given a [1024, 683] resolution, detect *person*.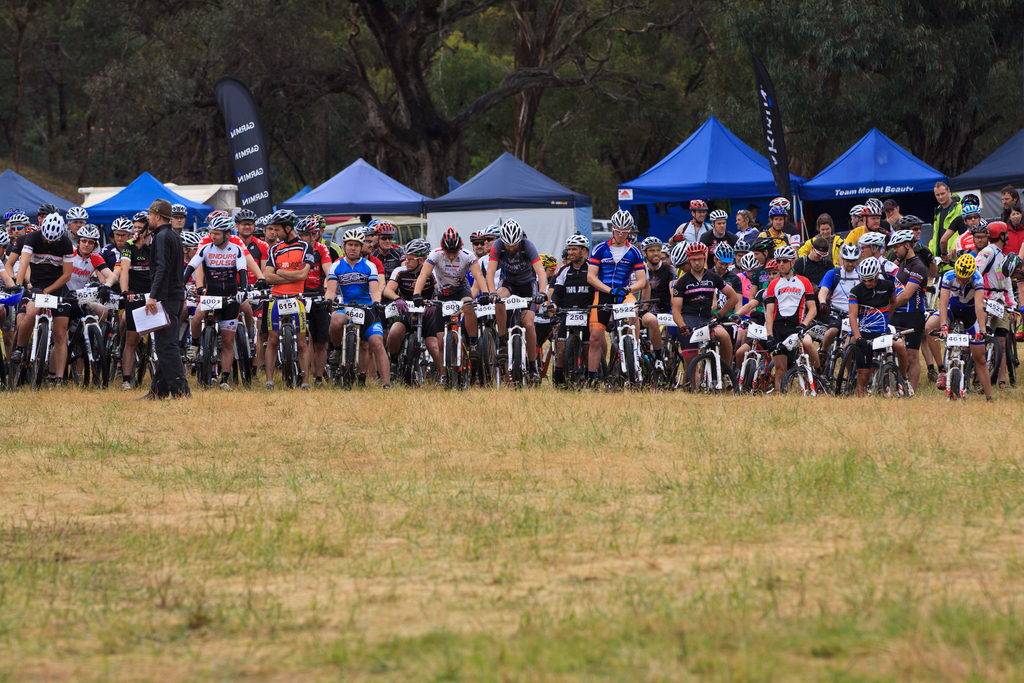
[642, 233, 677, 363].
